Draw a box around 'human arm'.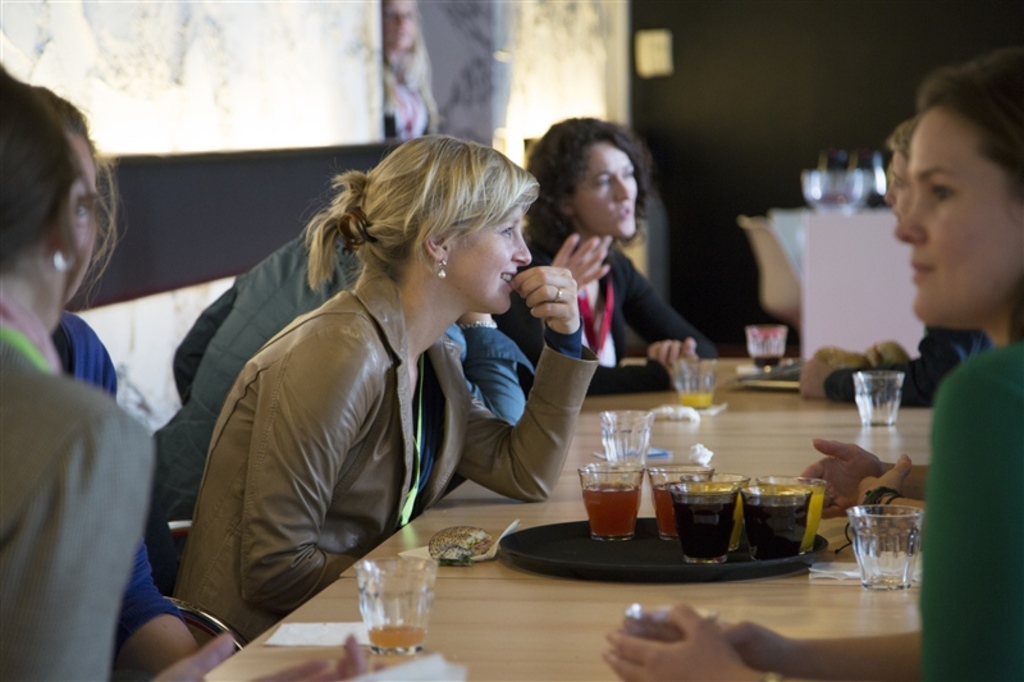
(108,532,198,679).
